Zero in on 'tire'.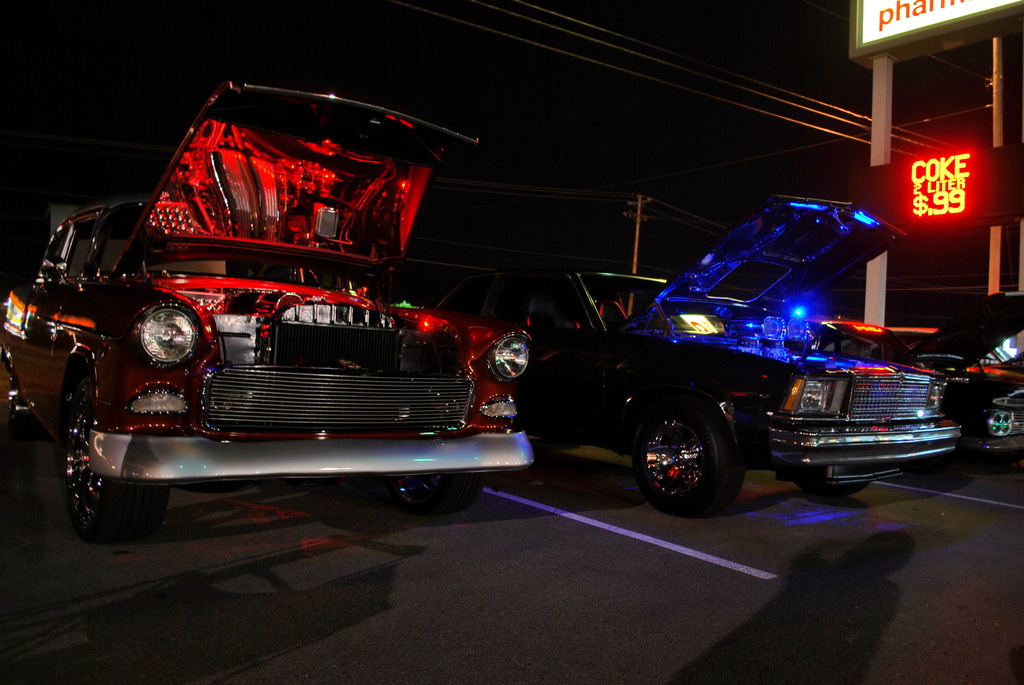
Zeroed in: 53, 377, 171, 544.
